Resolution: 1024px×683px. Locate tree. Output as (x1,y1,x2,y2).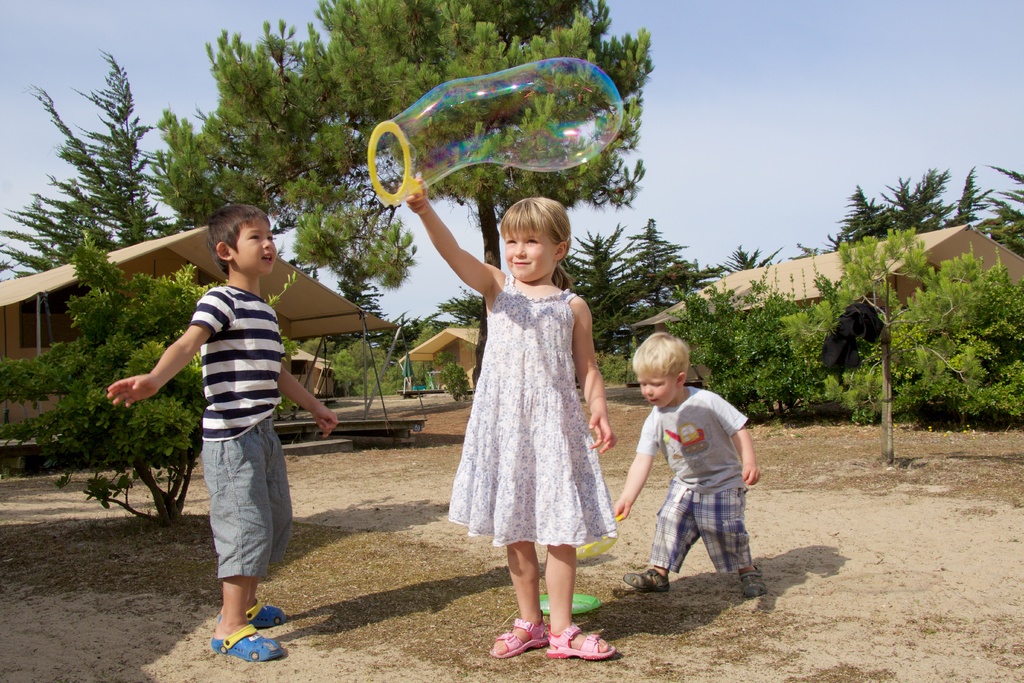
(652,158,1023,445).
